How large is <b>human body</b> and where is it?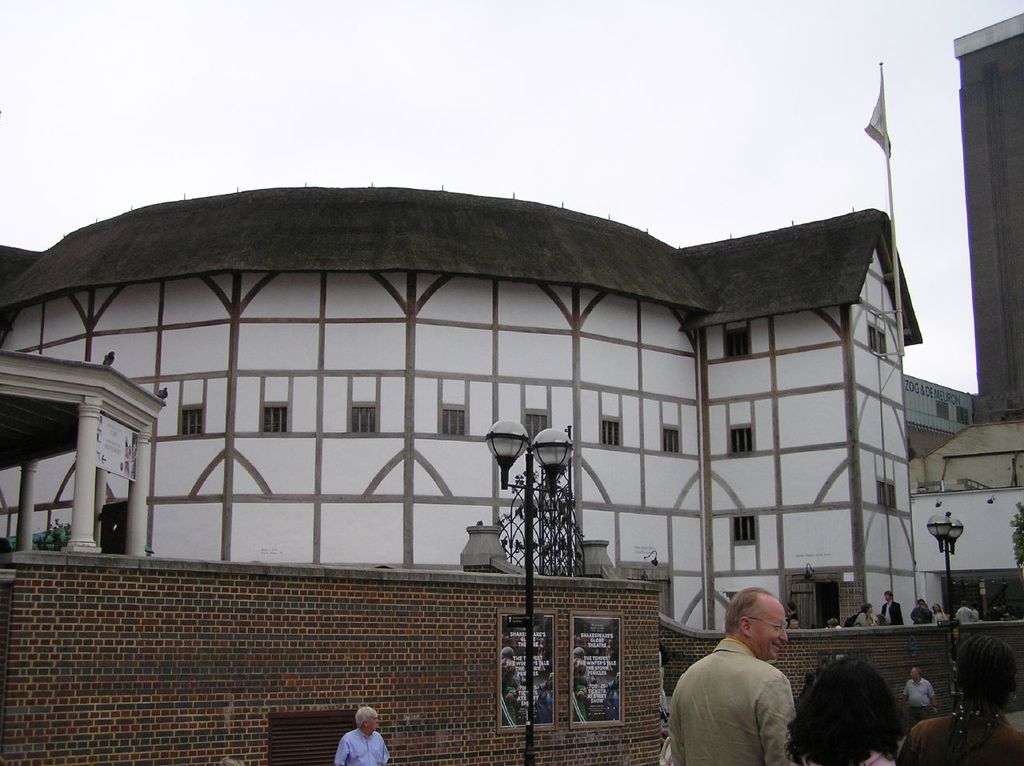
Bounding box: box=[898, 667, 932, 728].
